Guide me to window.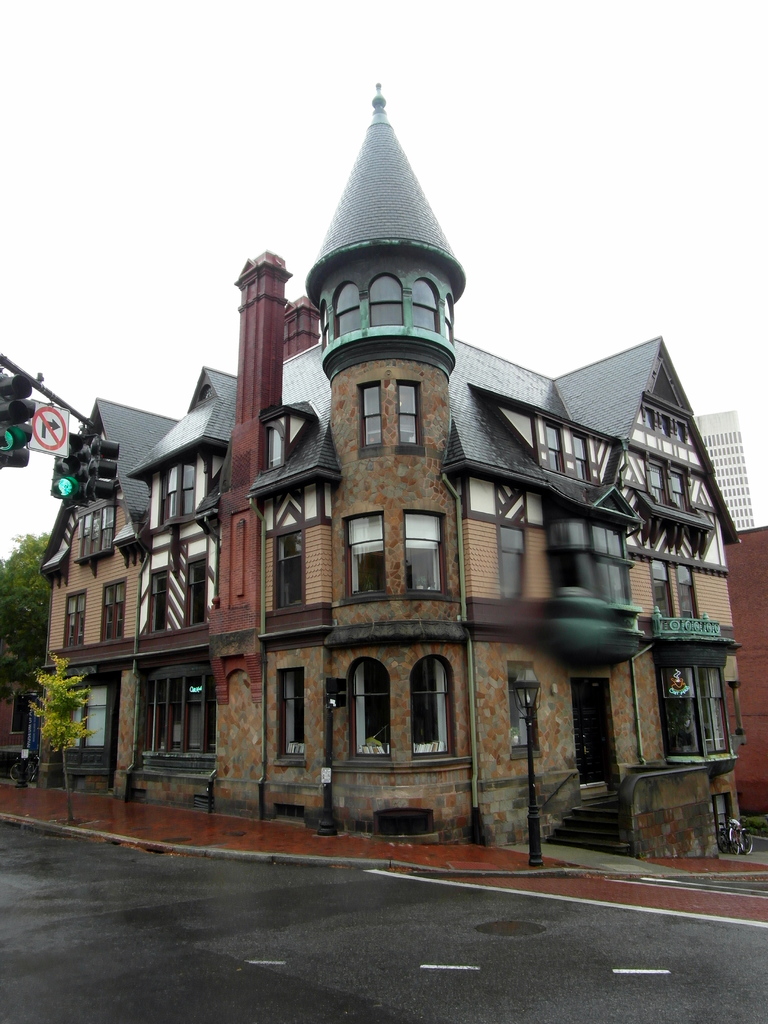
Guidance: {"x1": 404, "y1": 513, "x2": 441, "y2": 592}.
